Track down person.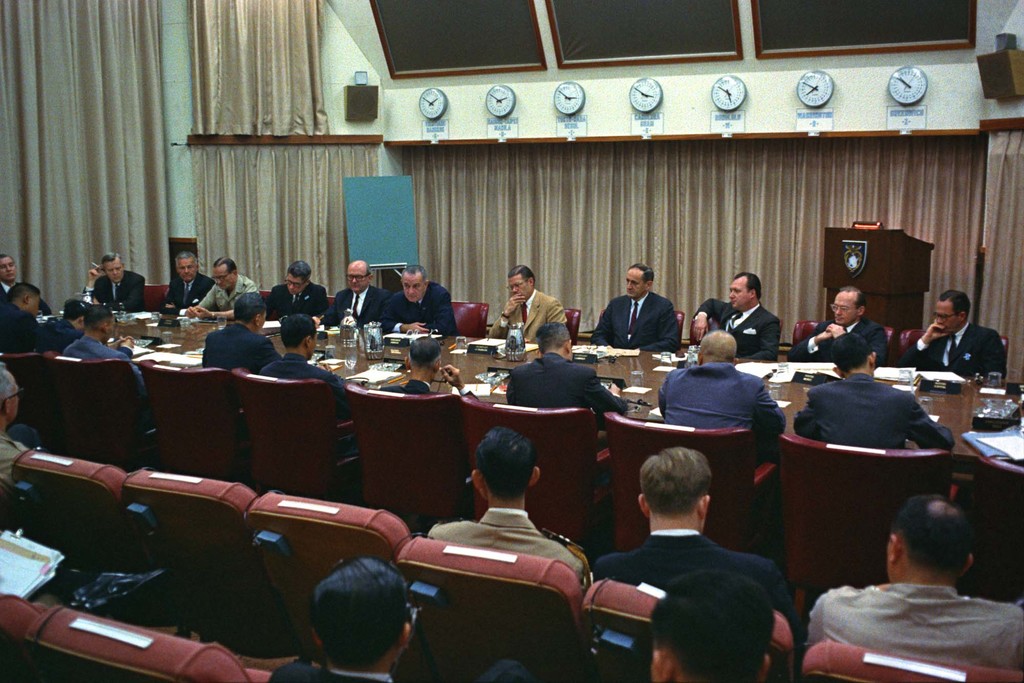
Tracked to [505, 320, 630, 439].
